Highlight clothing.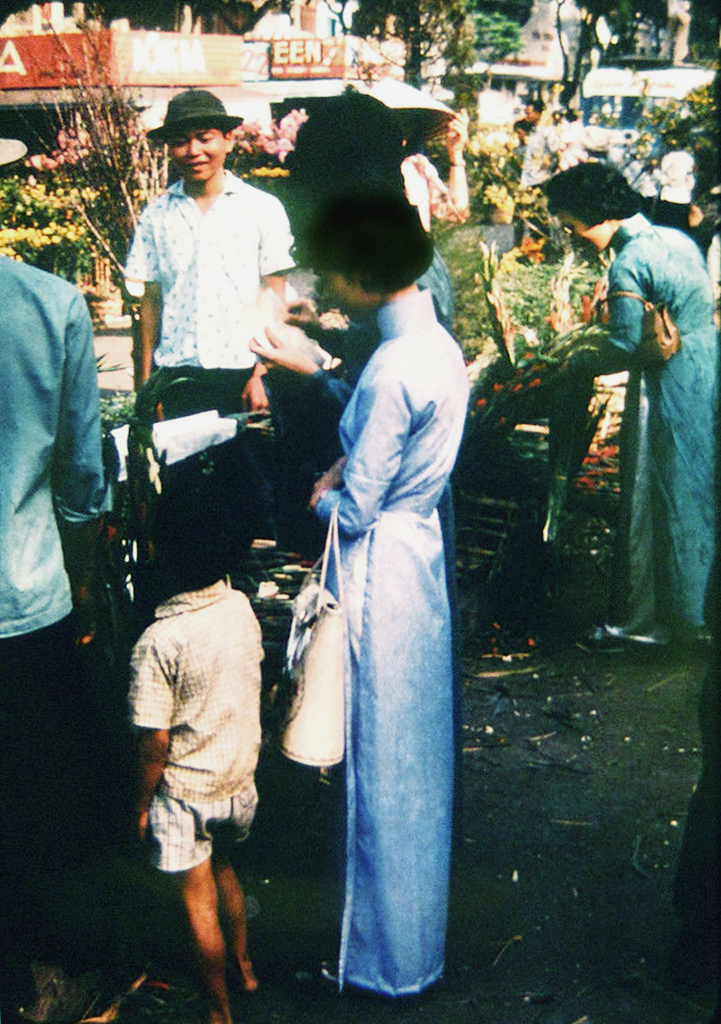
Highlighted region: left=597, top=215, right=720, bottom=660.
